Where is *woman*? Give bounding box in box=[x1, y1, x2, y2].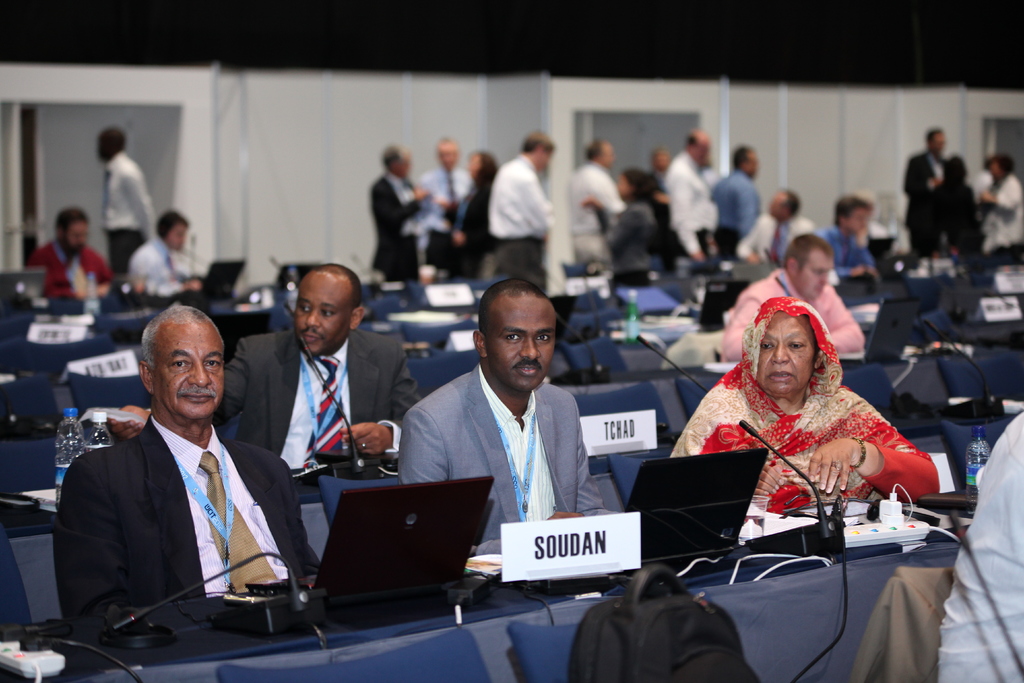
box=[582, 167, 660, 302].
